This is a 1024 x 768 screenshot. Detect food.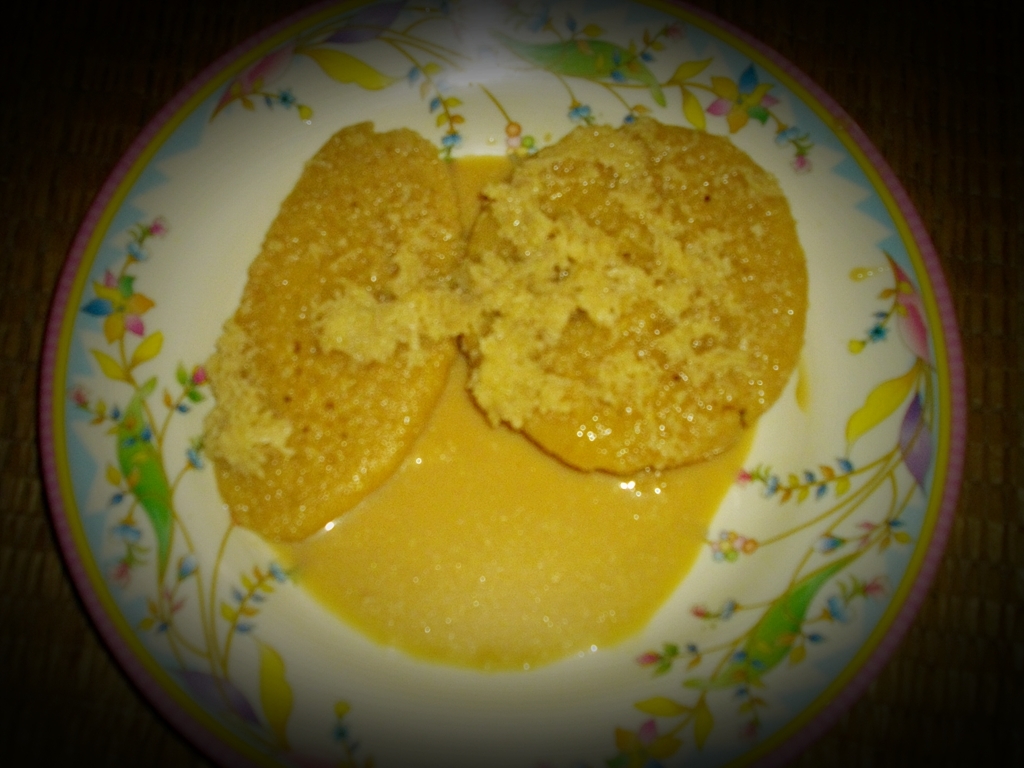
[441, 112, 793, 482].
